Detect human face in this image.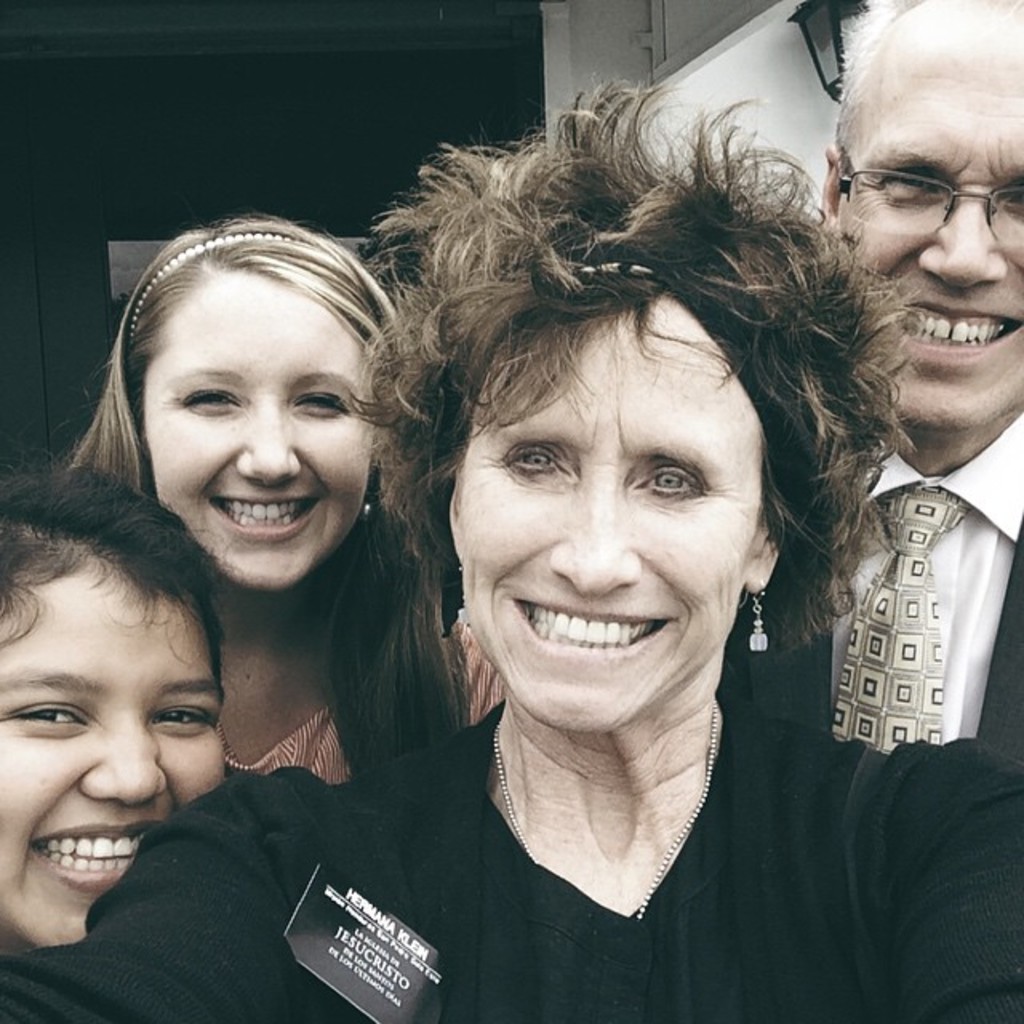
Detection: 142 275 373 587.
